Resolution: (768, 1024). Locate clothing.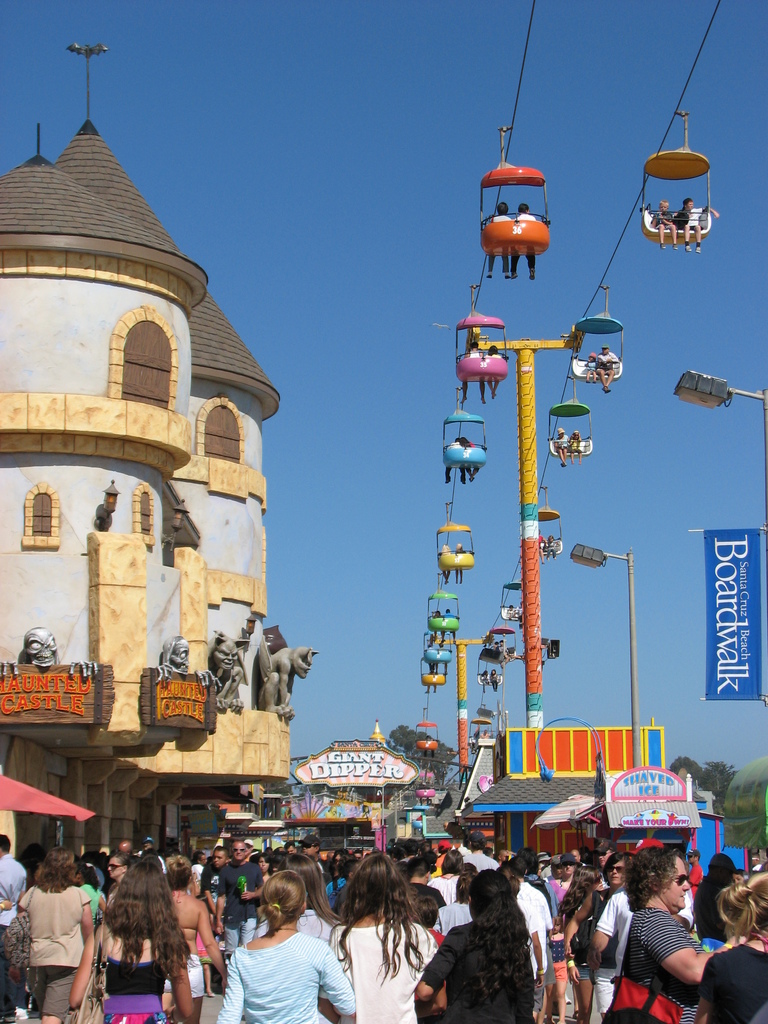
detection(597, 352, 620, 373).
